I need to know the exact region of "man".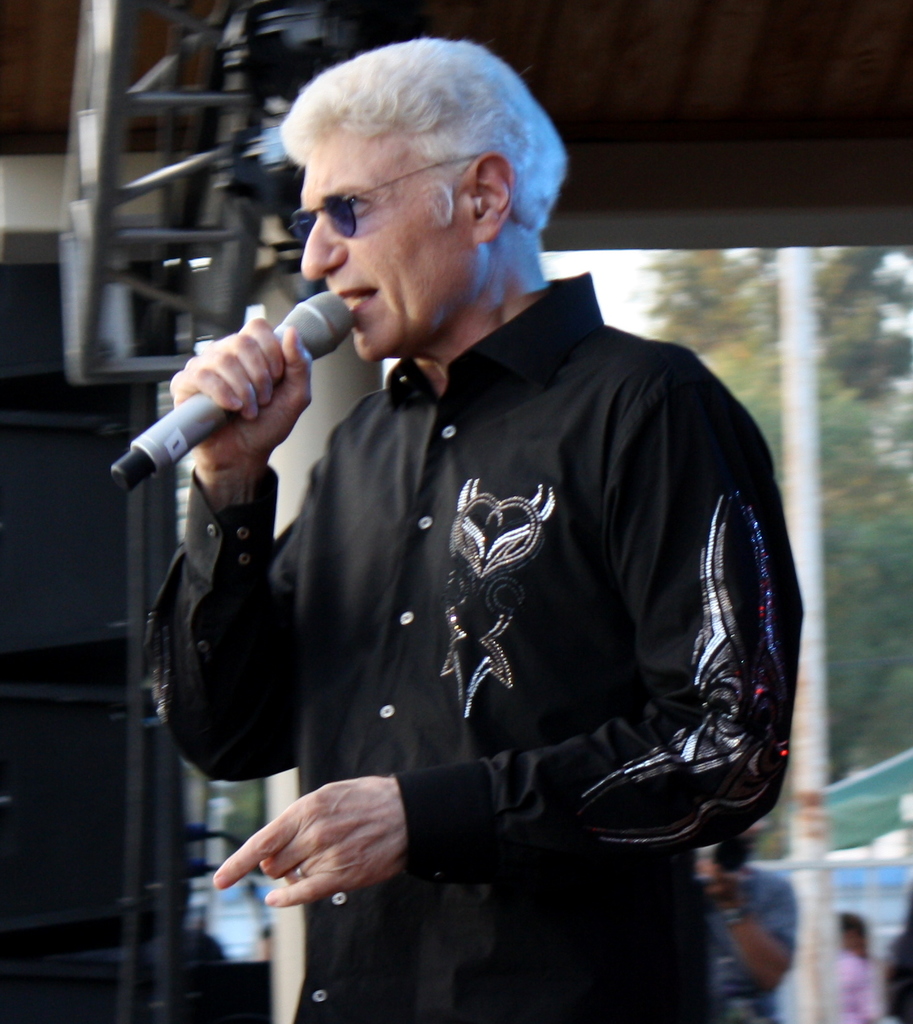
Region: crop(696, 810, 801, 1023).
